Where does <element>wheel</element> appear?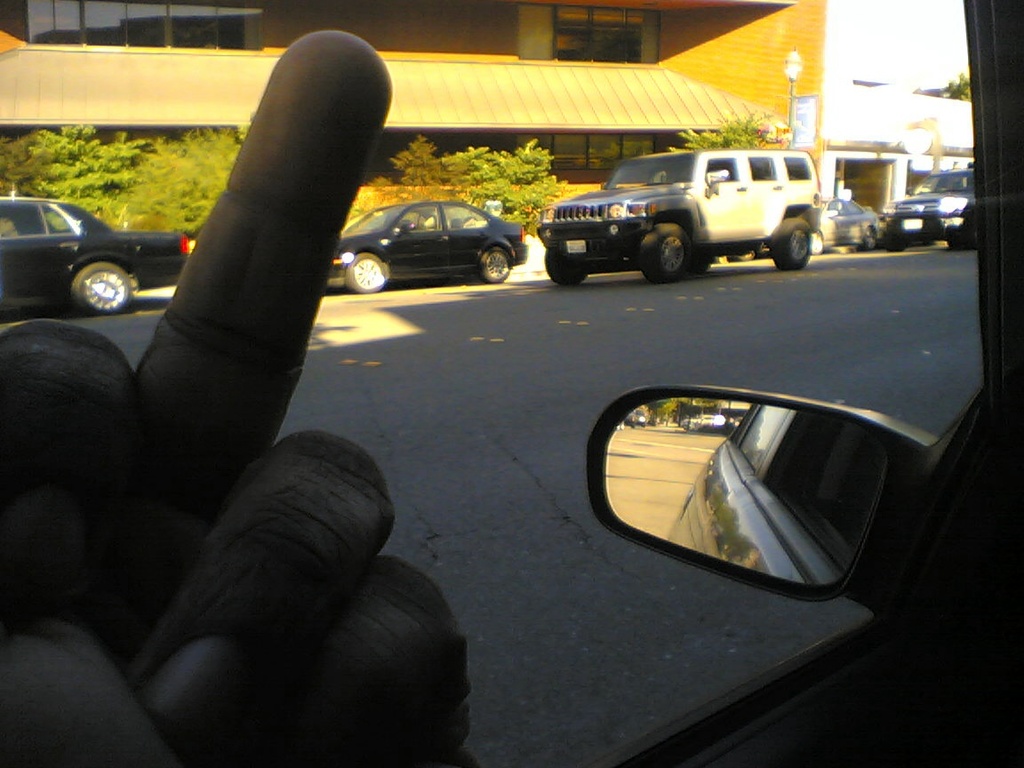
Appears at locate(484, 246, 510, 279).
